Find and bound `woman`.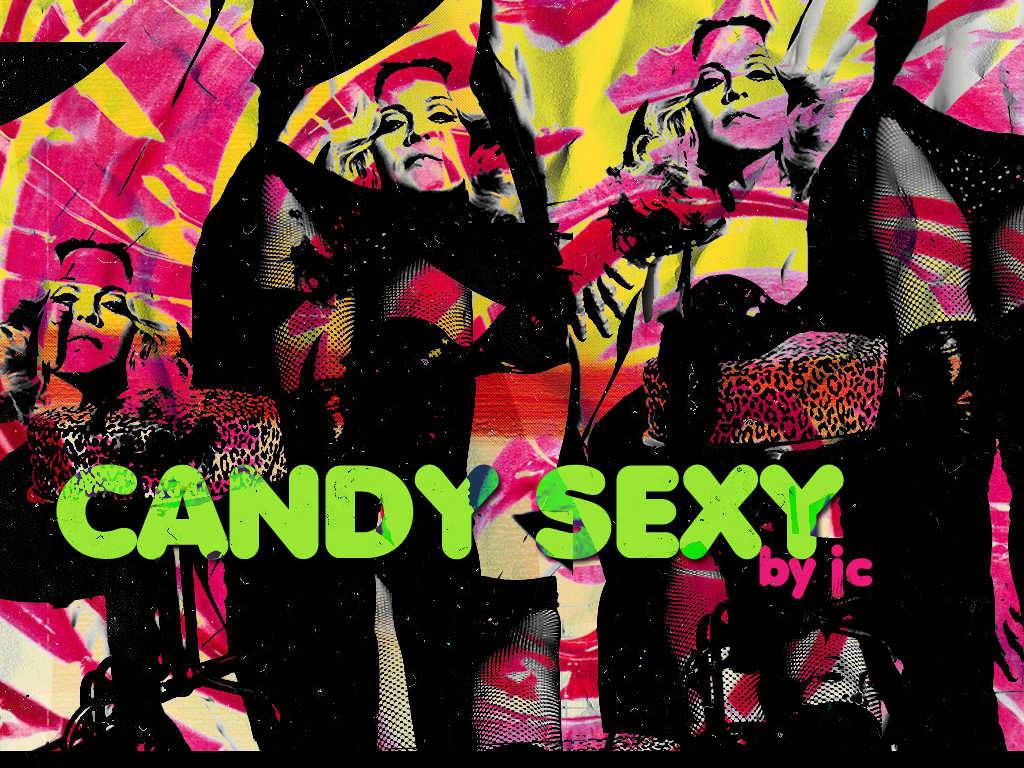
Bound: 249,58,523,767.
